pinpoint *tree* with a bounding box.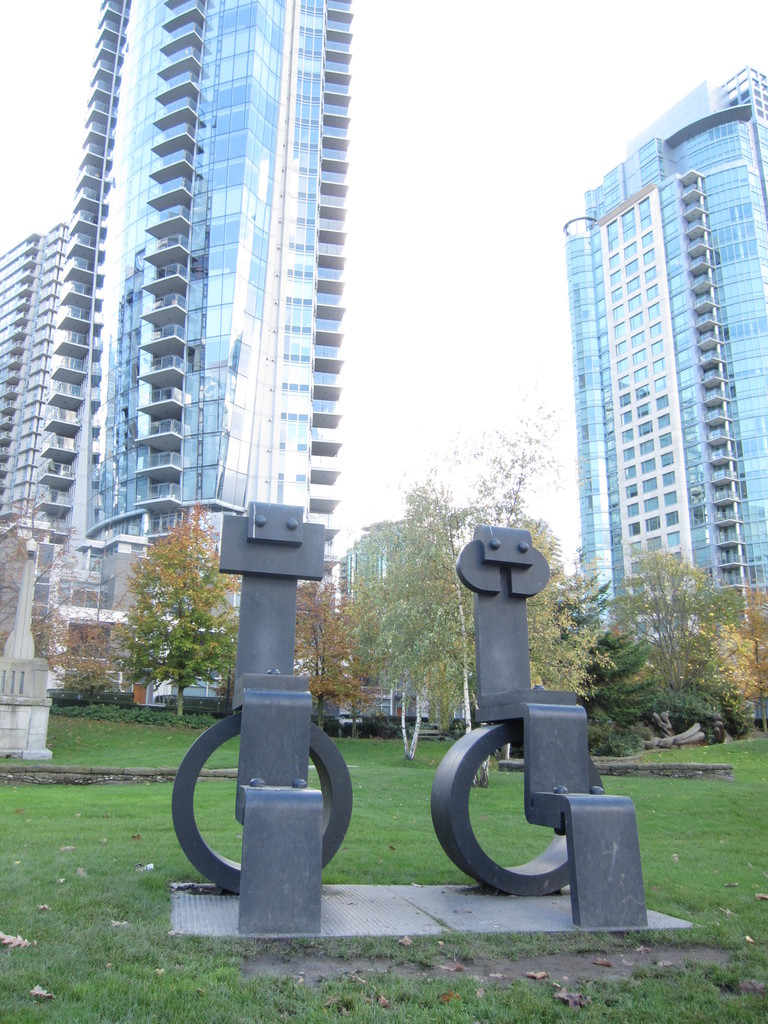
crop(587, 535, 749, 737).
